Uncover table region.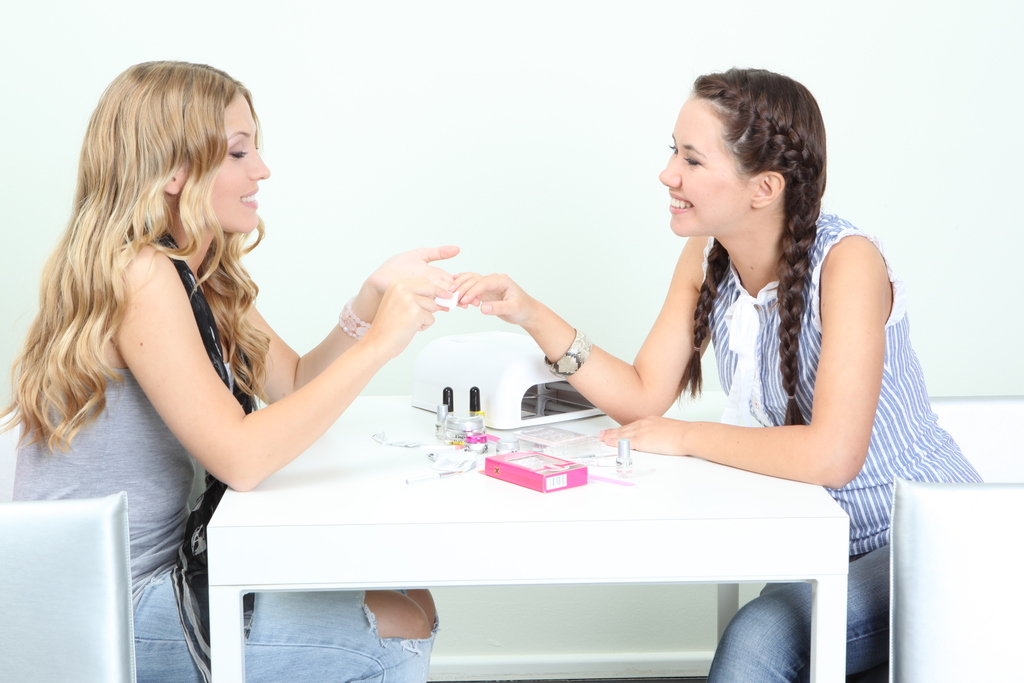
Uncovered: (211, 364, 857, 682).
